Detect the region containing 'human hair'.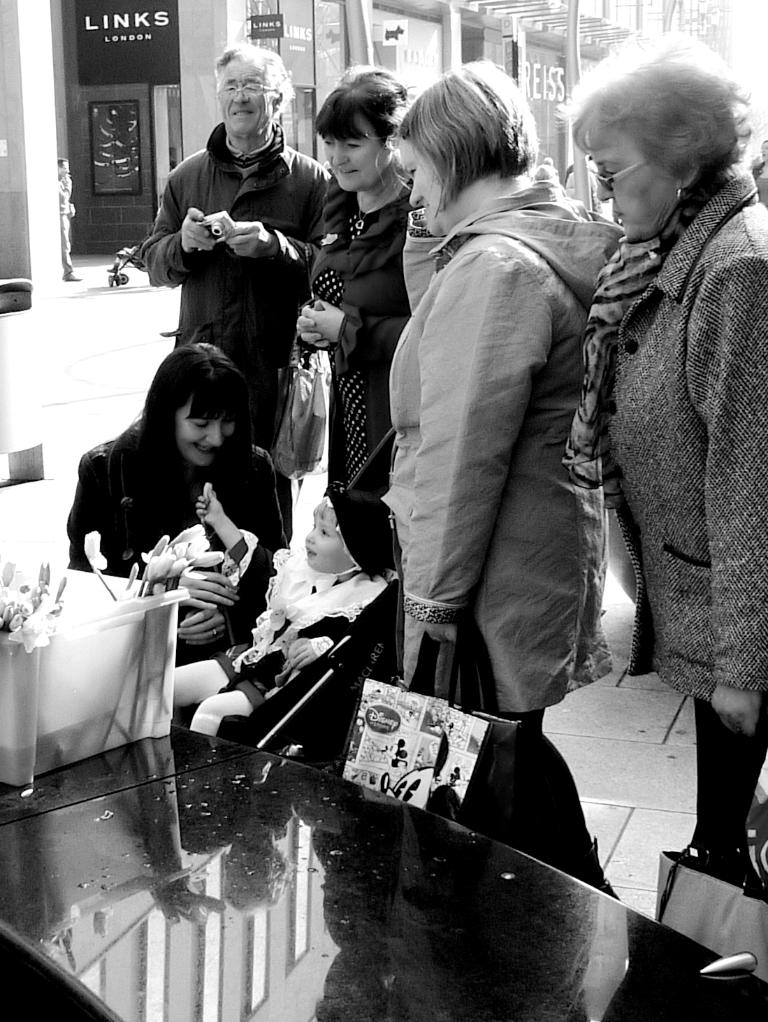
[left=312, top=62, right=413, bottom=162].
